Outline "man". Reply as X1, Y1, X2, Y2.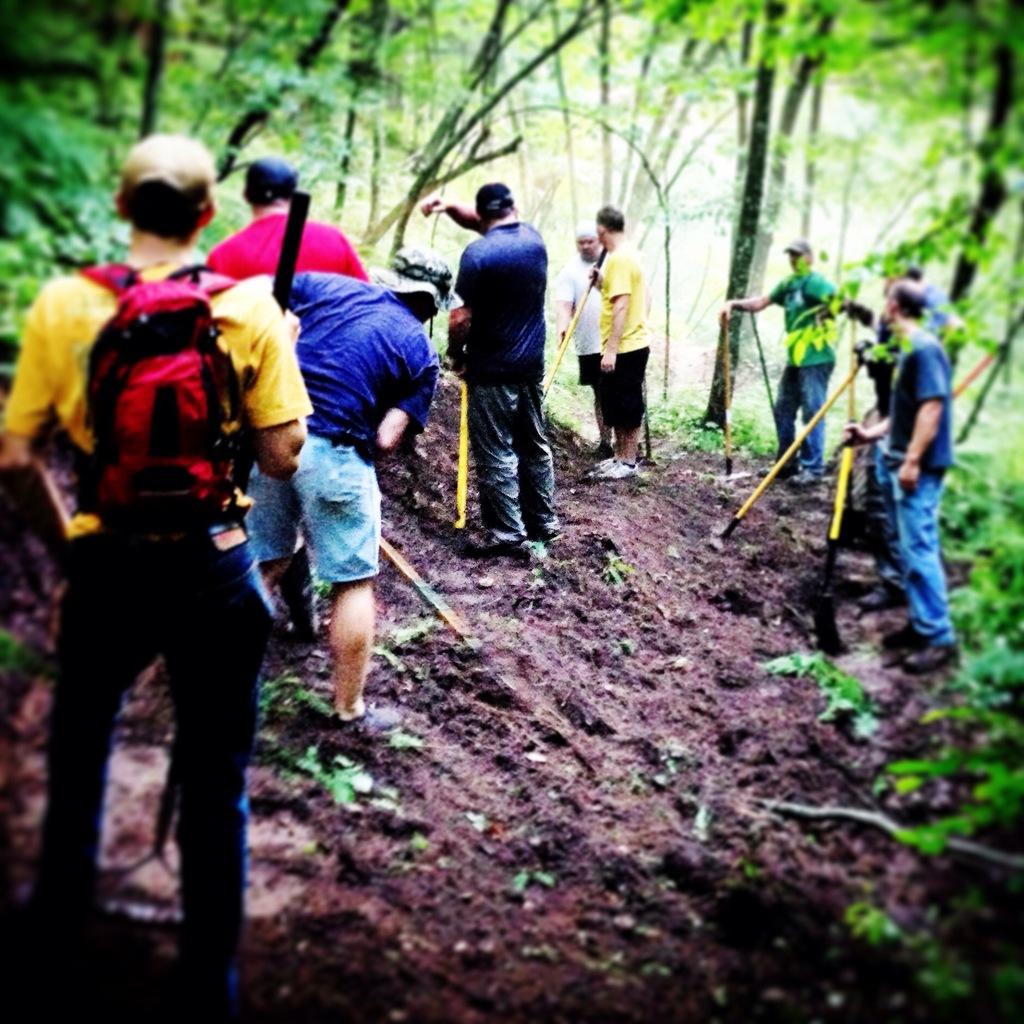
425, 168, 566, 581.
